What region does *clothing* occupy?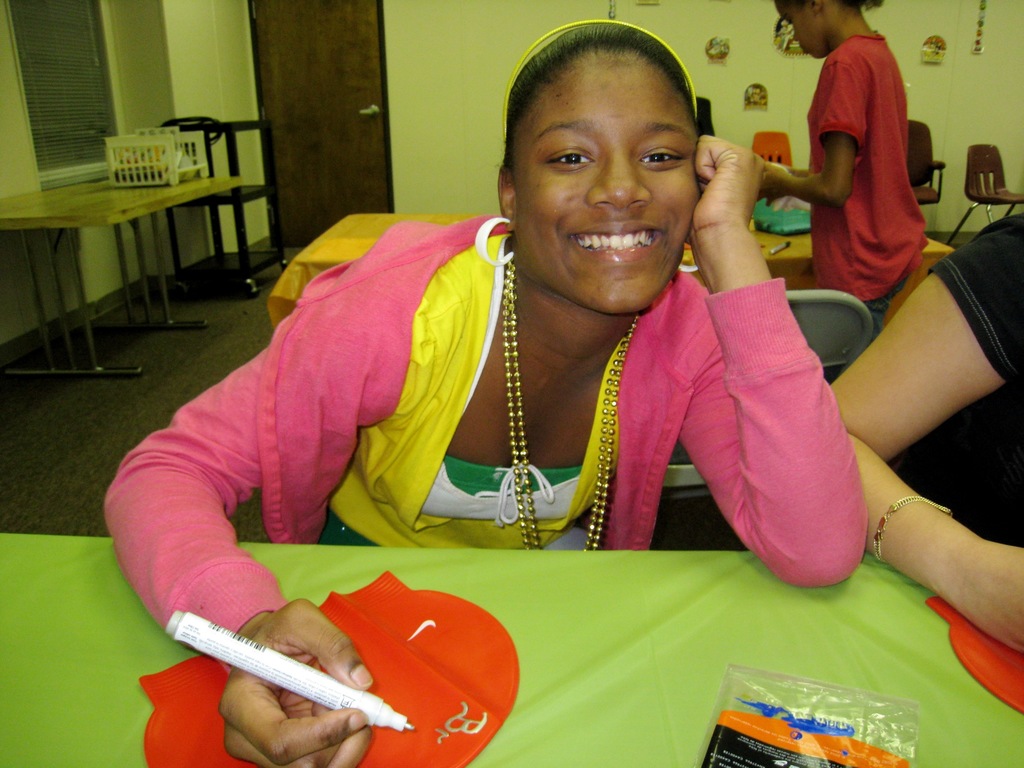
locate(893, 213, 1023, 547).
